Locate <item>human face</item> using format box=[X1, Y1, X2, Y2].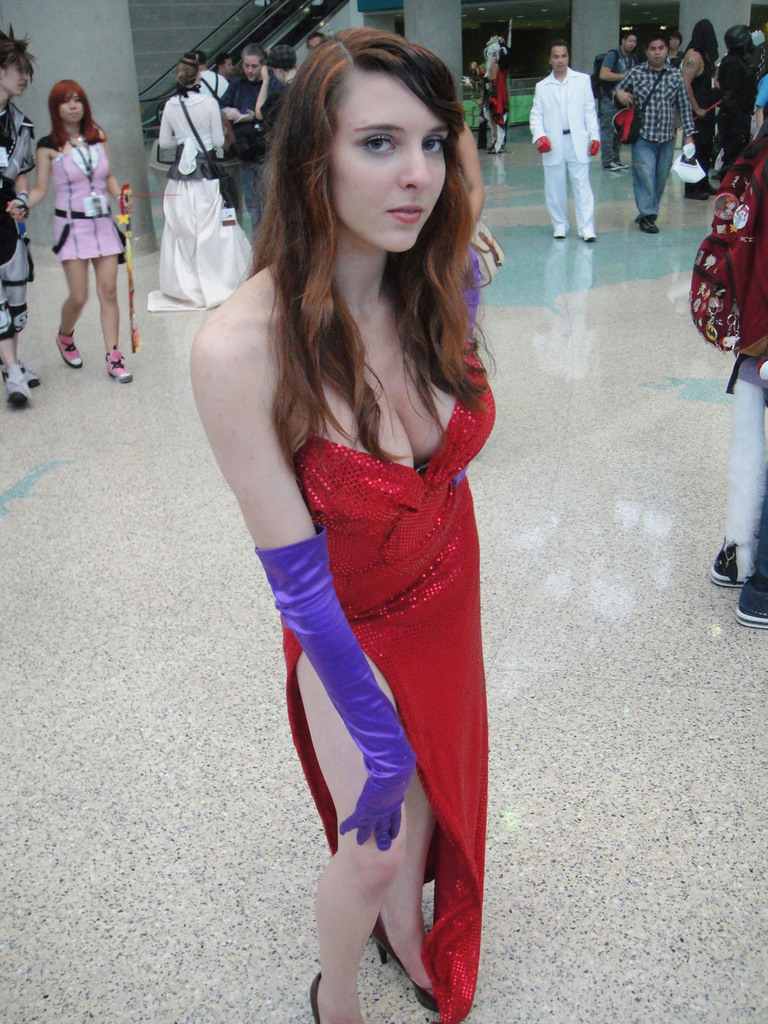
box=[234, 55, 259, 88].
